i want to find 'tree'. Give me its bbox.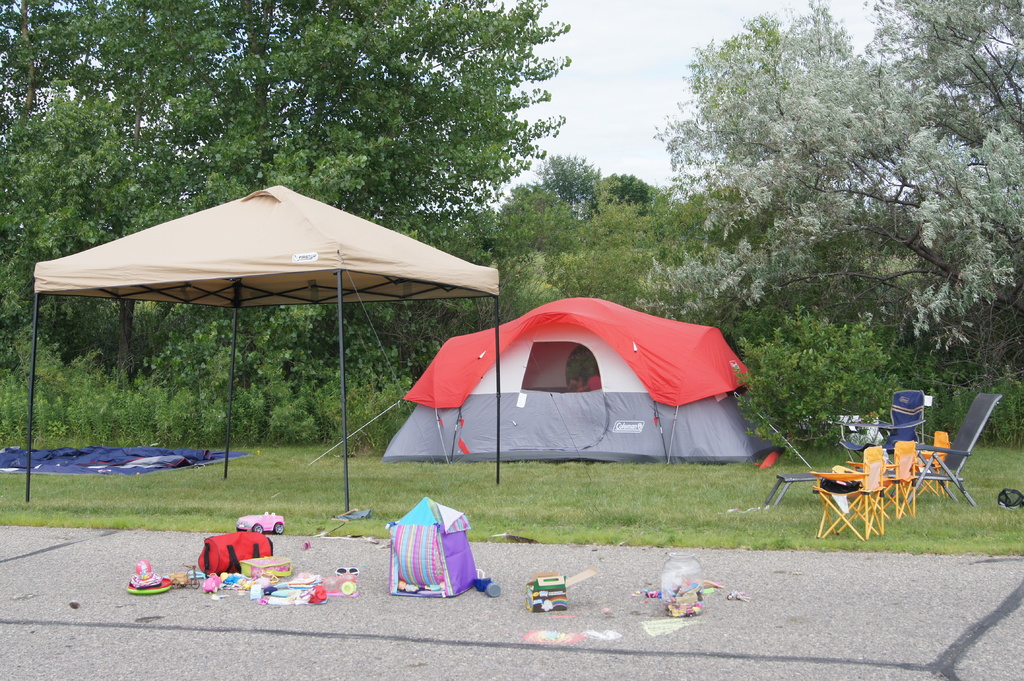
left=604, top=167, right=667, bottom=200.
